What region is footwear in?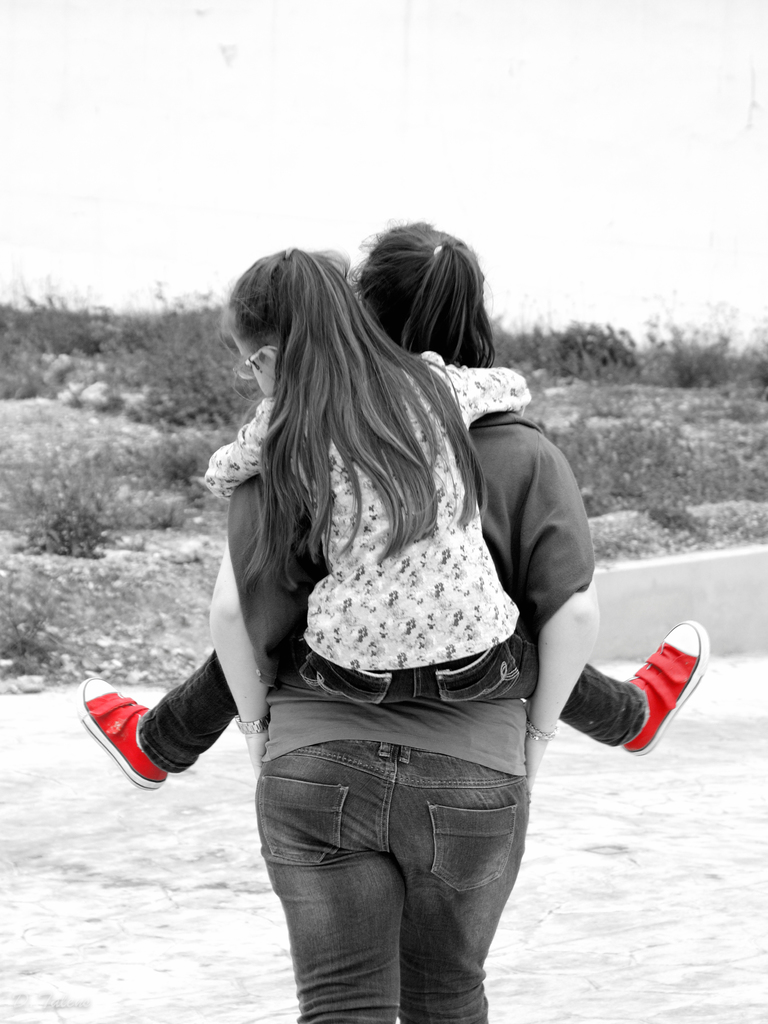
x1=616, y1=617, x2=710, y2=760.
